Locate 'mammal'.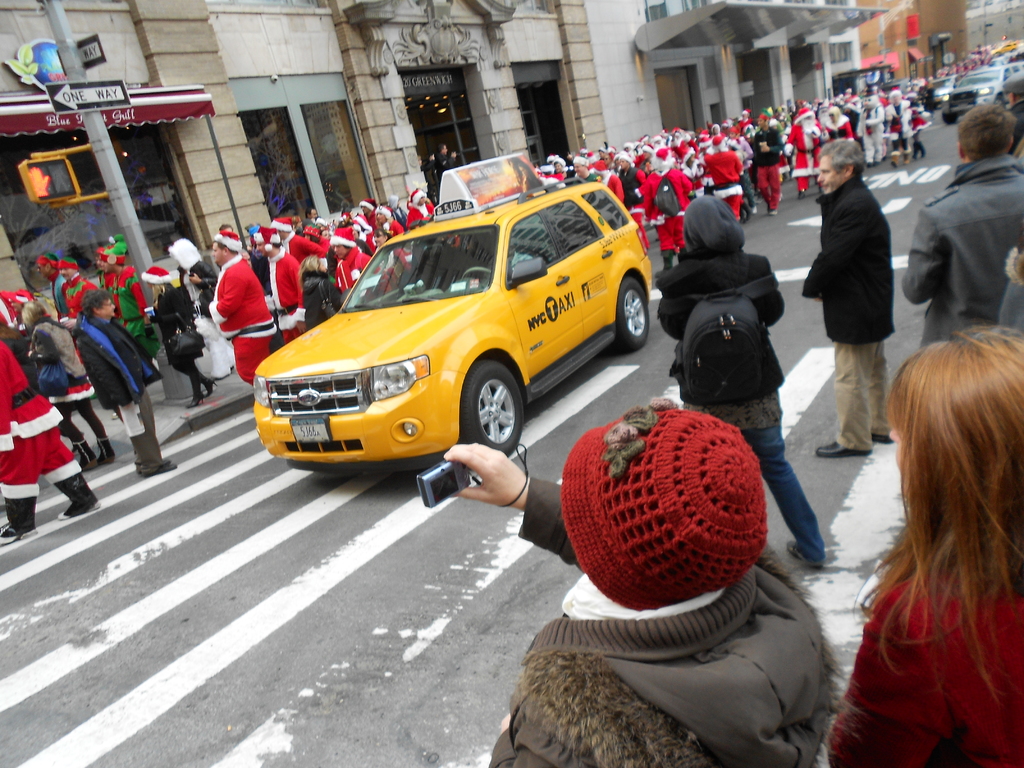
Bounding box: crop(657, 189, 825, 570).
